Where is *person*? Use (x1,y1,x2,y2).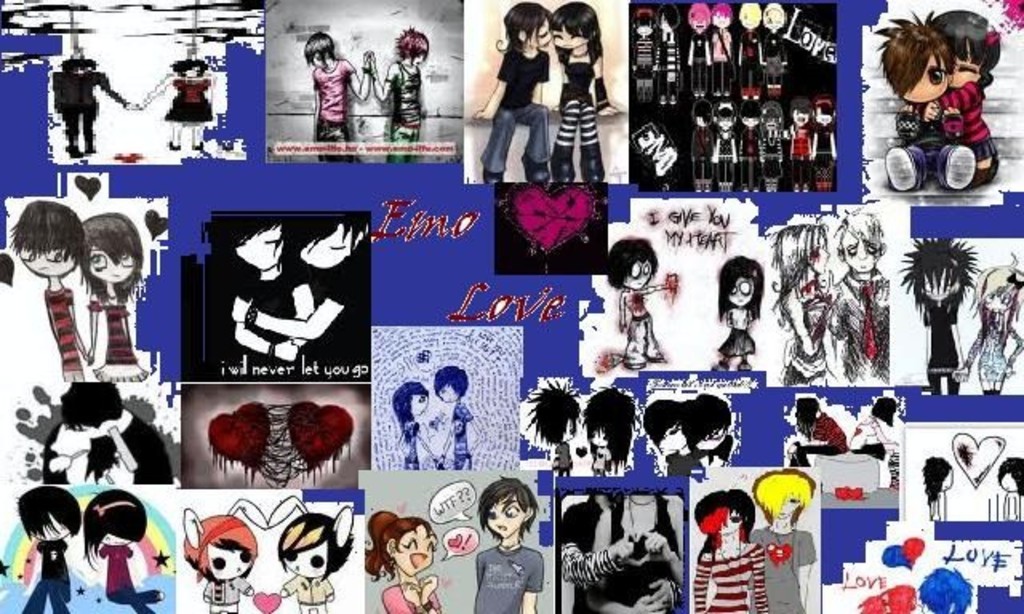
(518,377,581,473).
